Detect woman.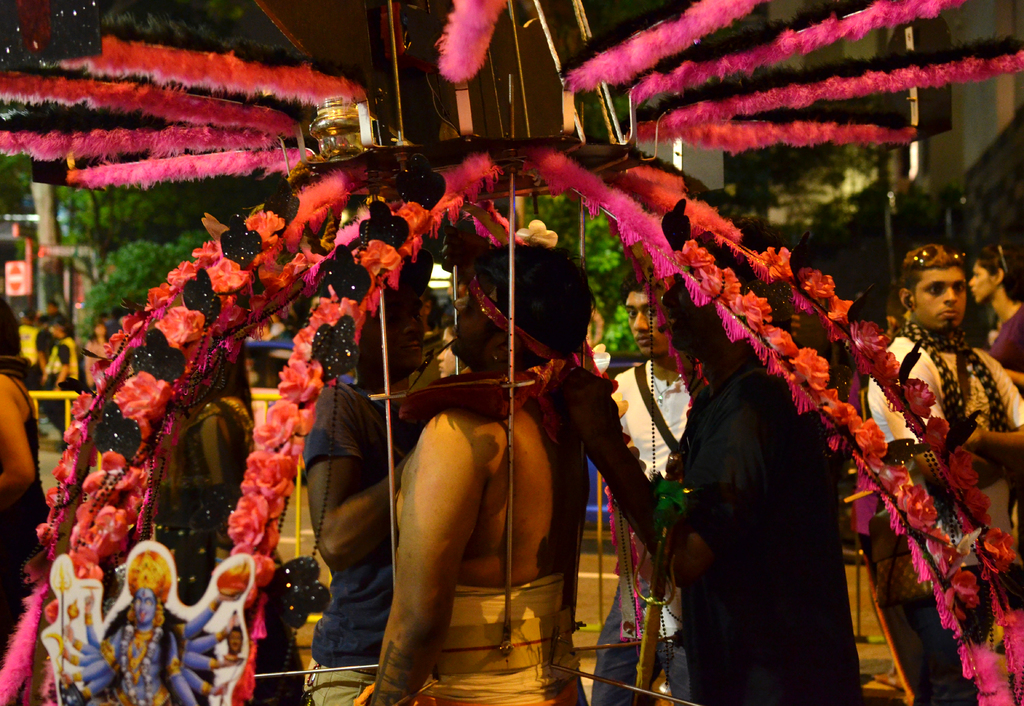
Detected at left=966, top=249, right=1023, bottom=374.
